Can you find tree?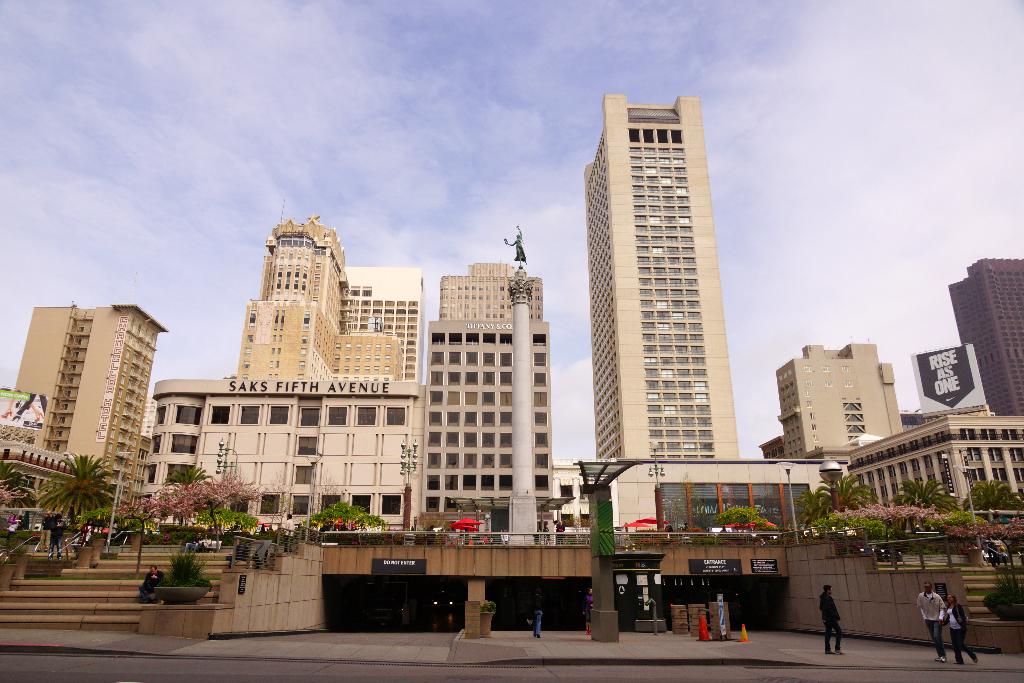
Yes, bounding box: 0,457,24,506.
